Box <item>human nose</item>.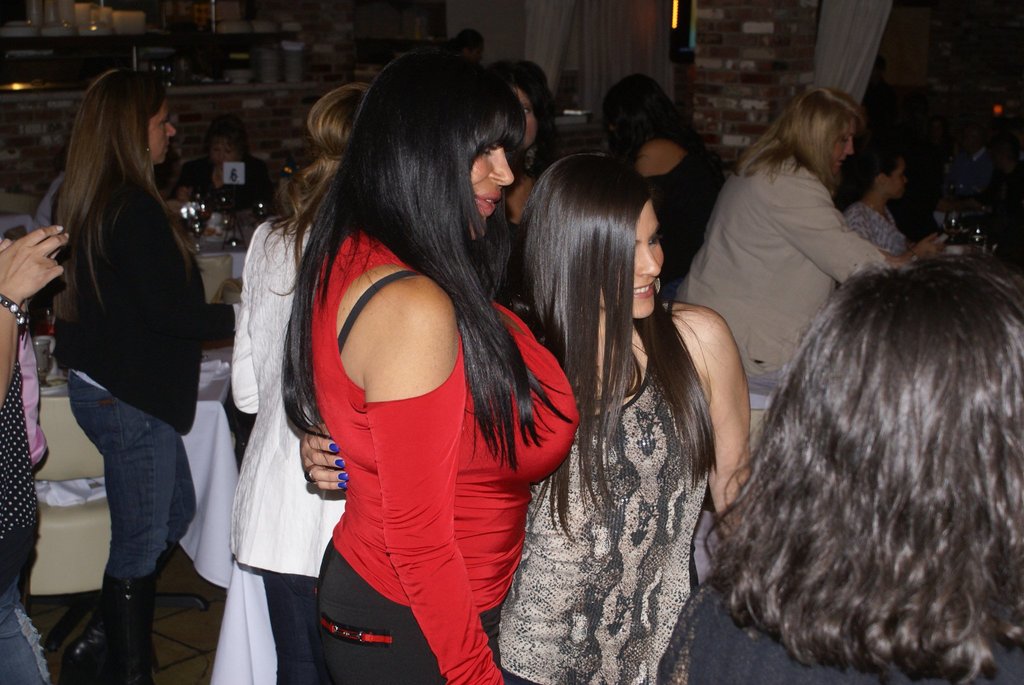
[637,246,664,278].
